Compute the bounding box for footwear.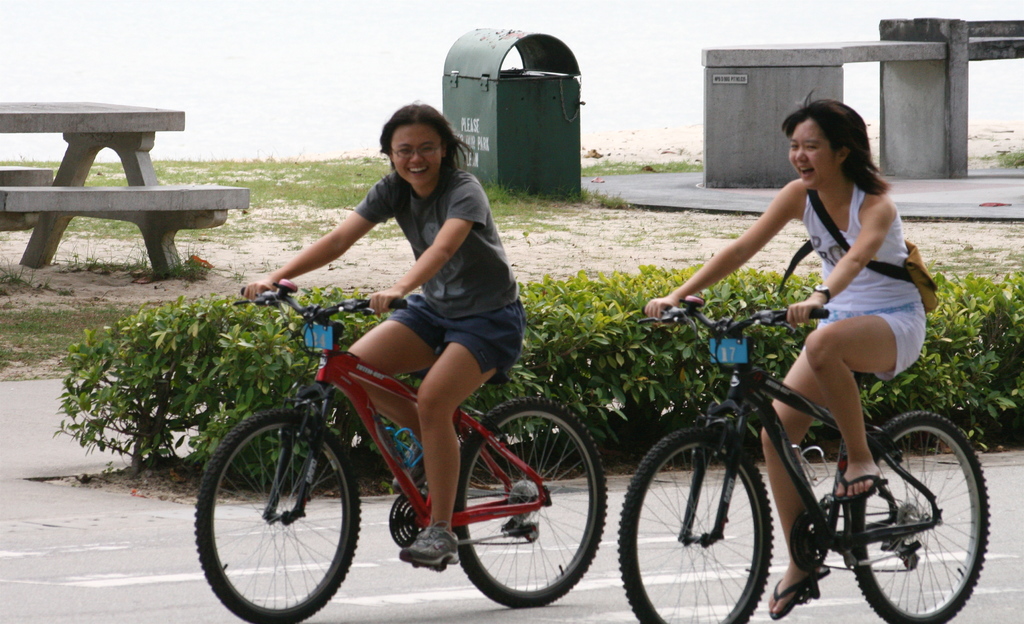
l=829, t=472, r=886, b=497.
